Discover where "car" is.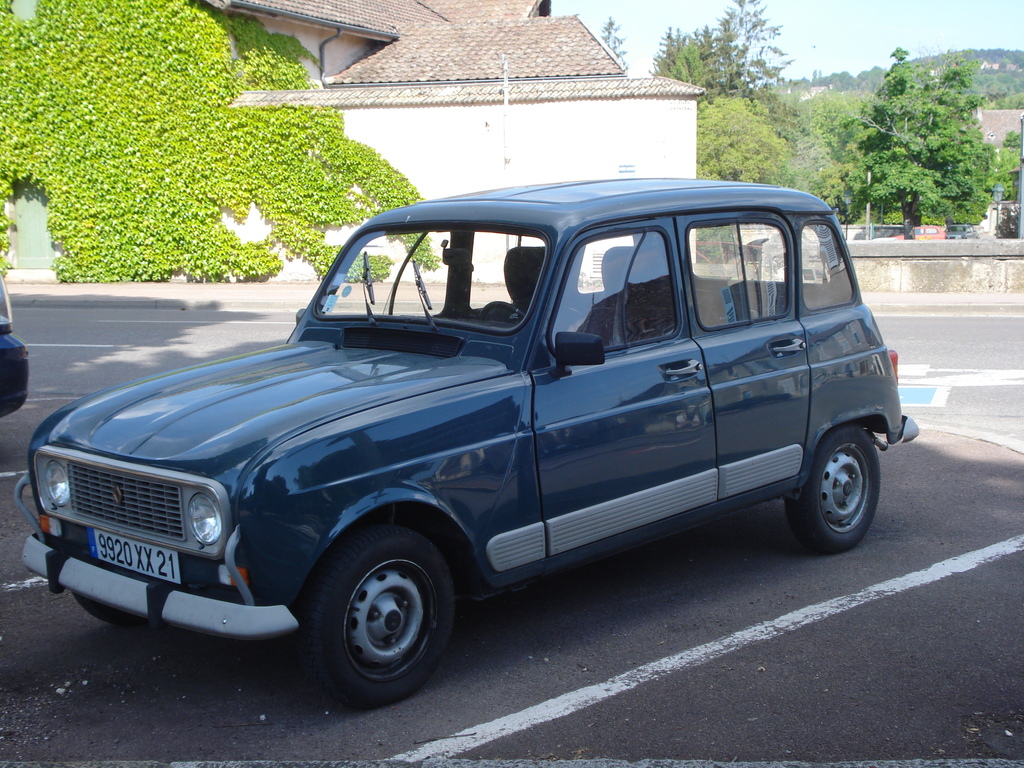
Discovered at BBox(868, 224, 944, 241).
